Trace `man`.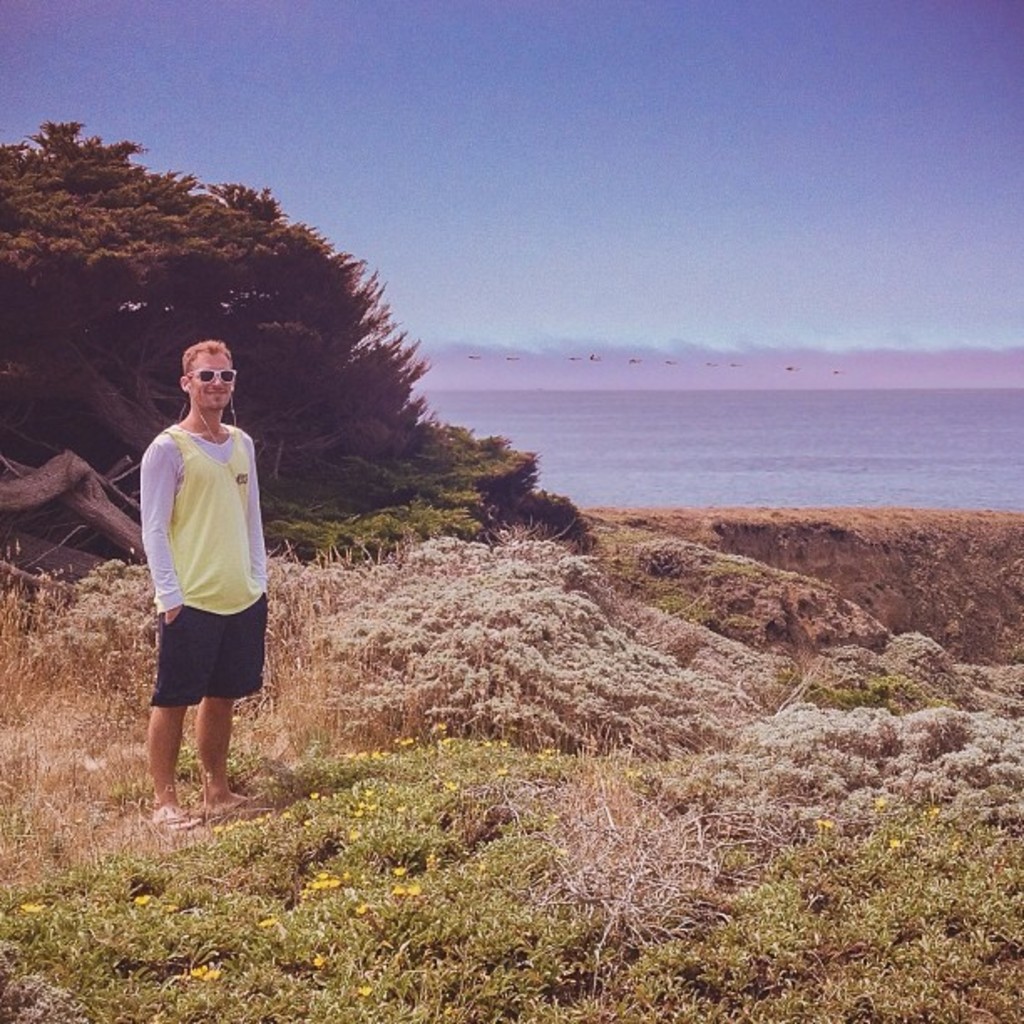
Traced to region(117, 340, 276, 798).
